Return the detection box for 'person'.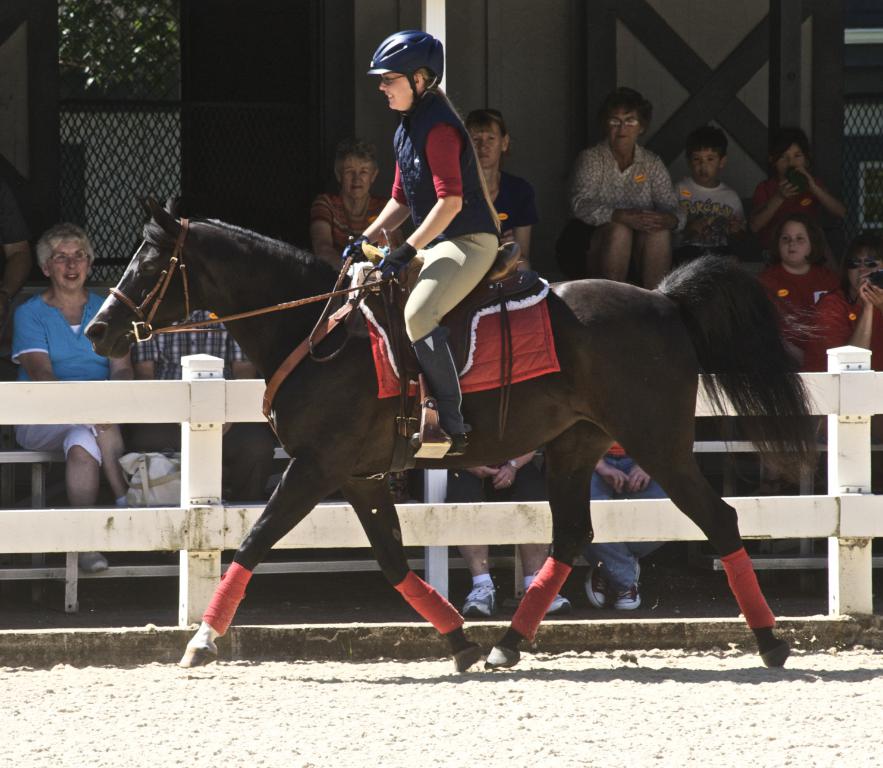
<box>567,89,684,282</box>.
